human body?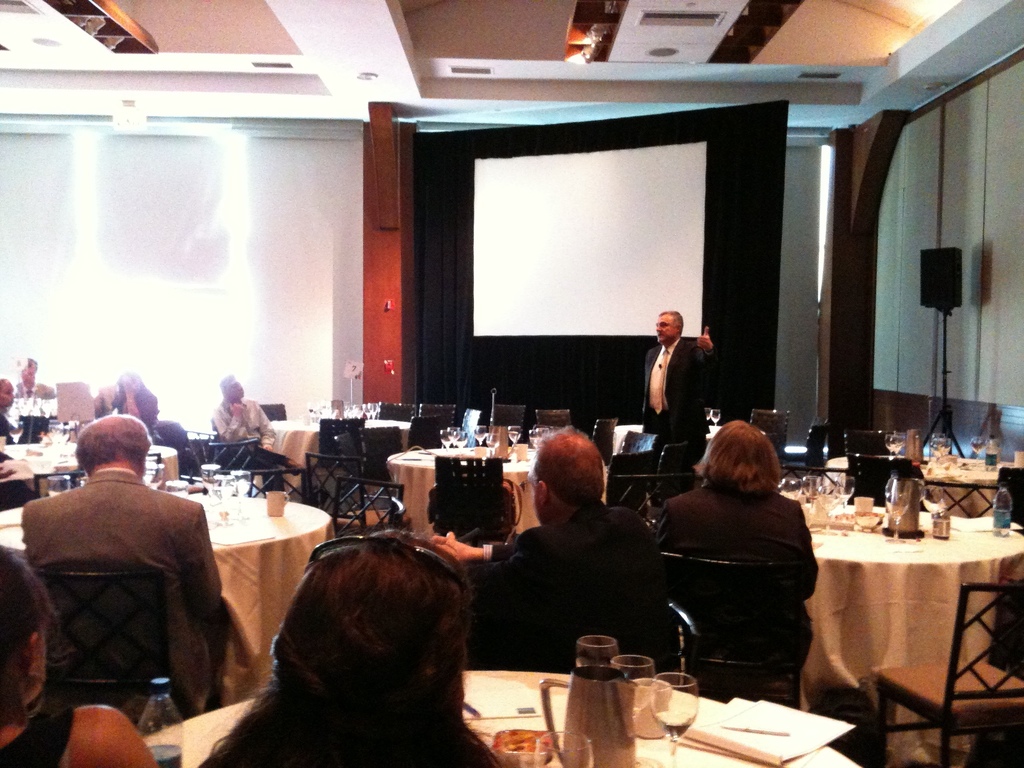
<box>433,427,649,665</box>
